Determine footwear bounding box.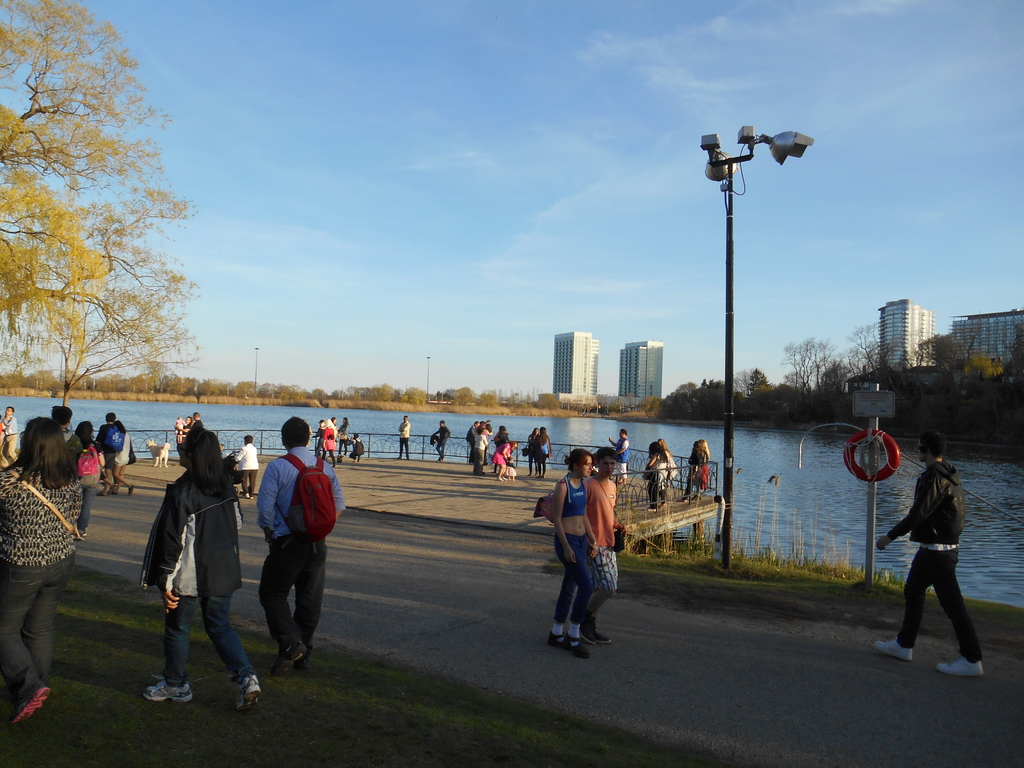
Determined: x1=273 y1=630 x2=307 y2=675.
